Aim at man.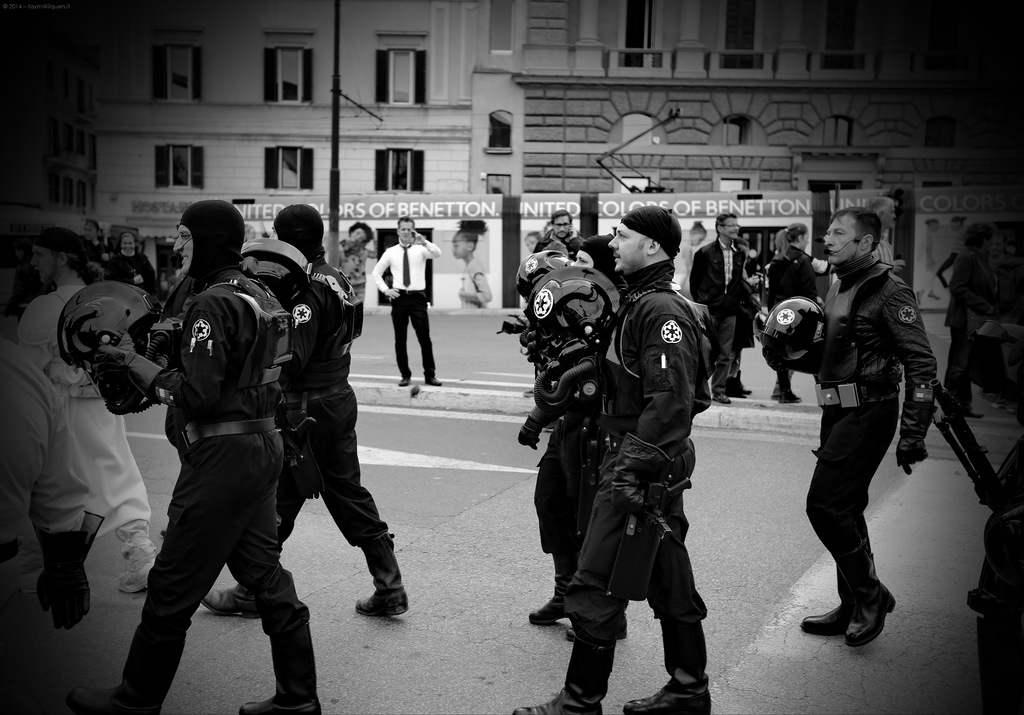
Aimed at rect(934, 222, 995, 416).
